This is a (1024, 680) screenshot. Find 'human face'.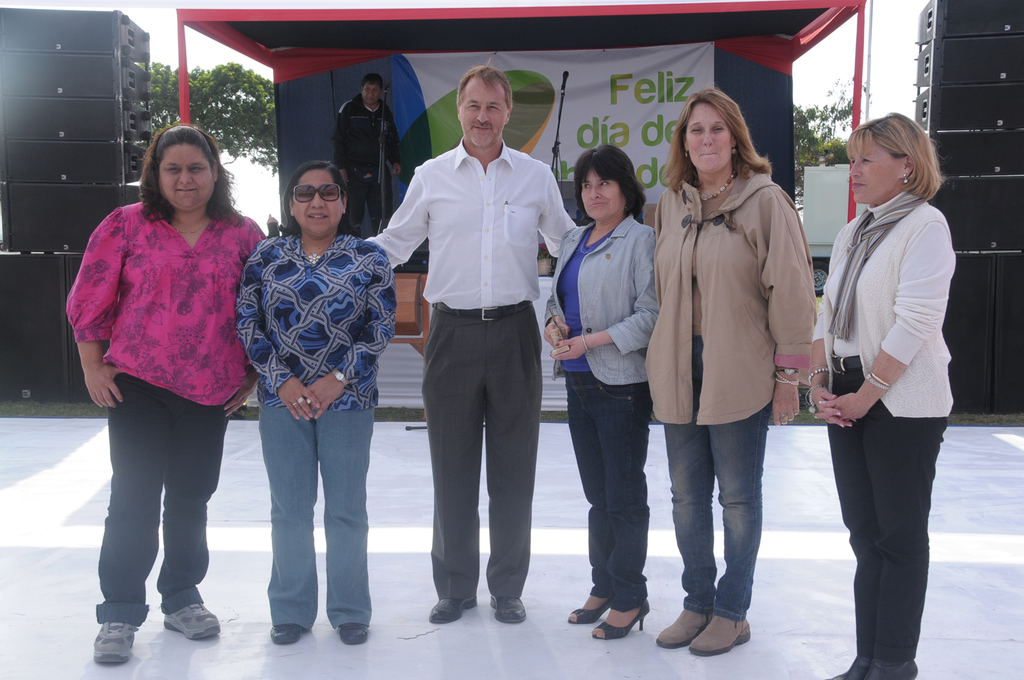
Bounding box: pyautogui.locateOnScreen(845, 137, 898, 203).
